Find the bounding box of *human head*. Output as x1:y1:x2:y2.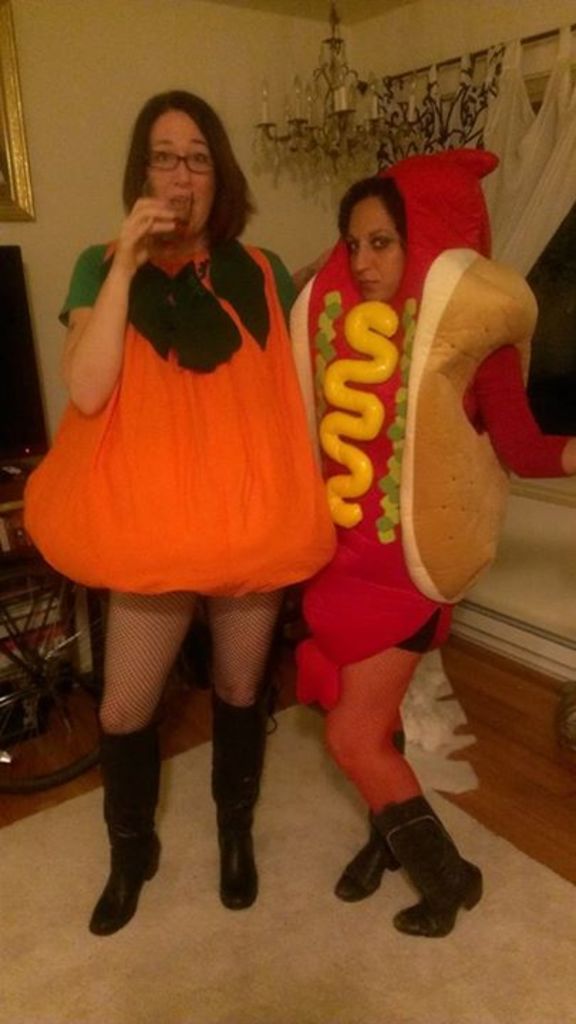
338:175:486:303.
